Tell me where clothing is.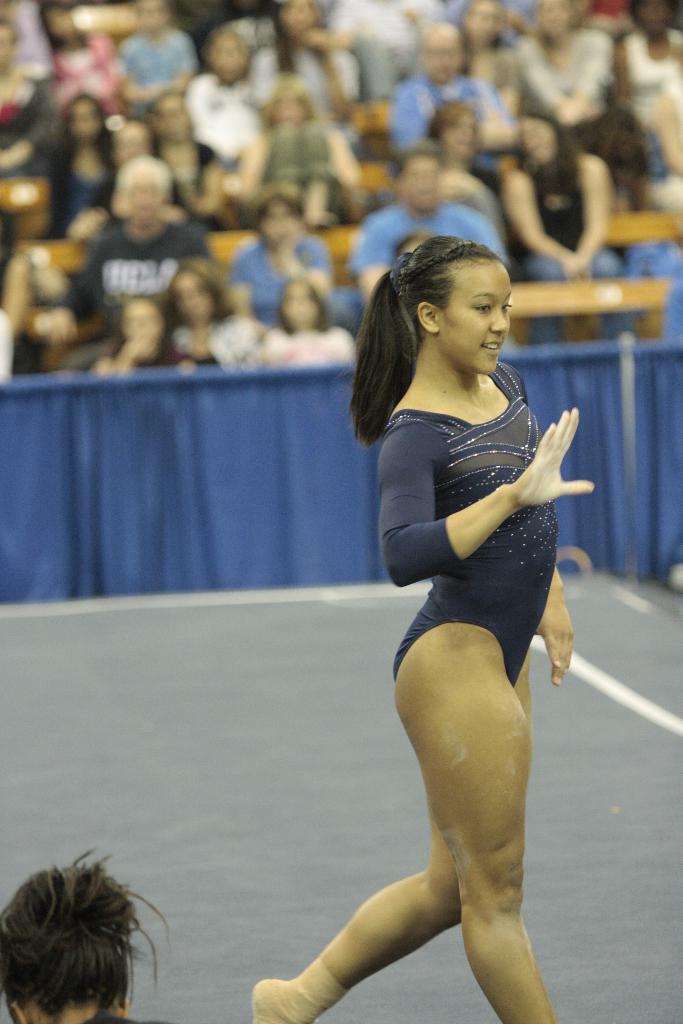
clothing is at BBox(373, 351, 571, 695).
